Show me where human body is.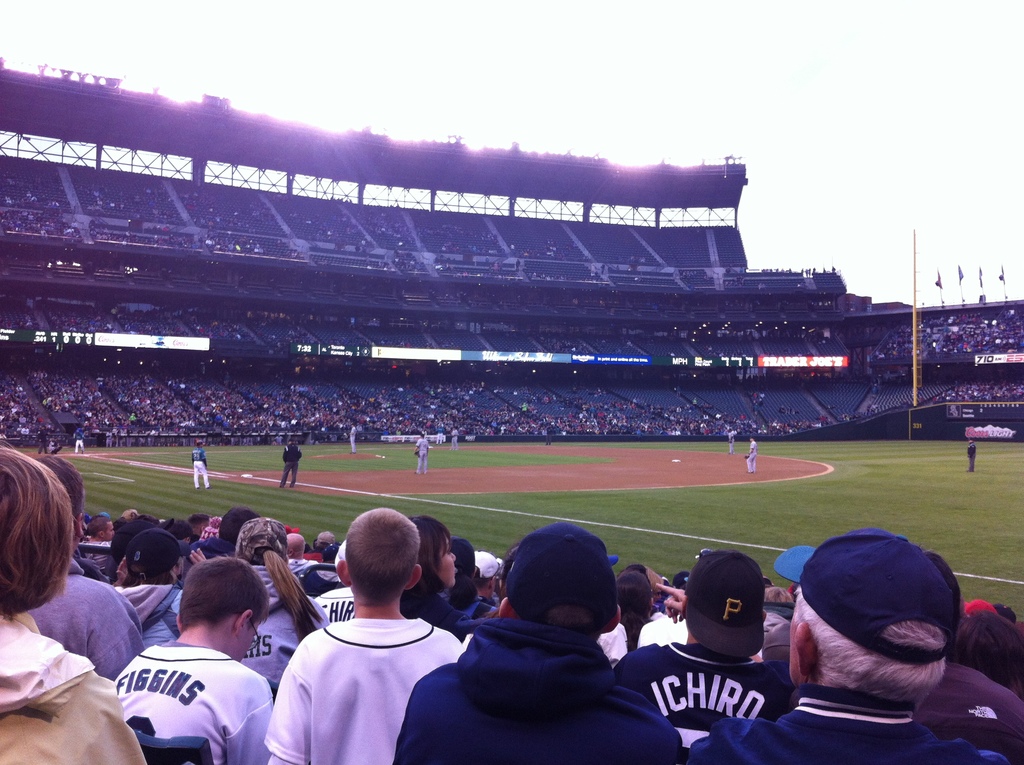
human body is at [x1=745, y1=446, x2=758, y2=472].
